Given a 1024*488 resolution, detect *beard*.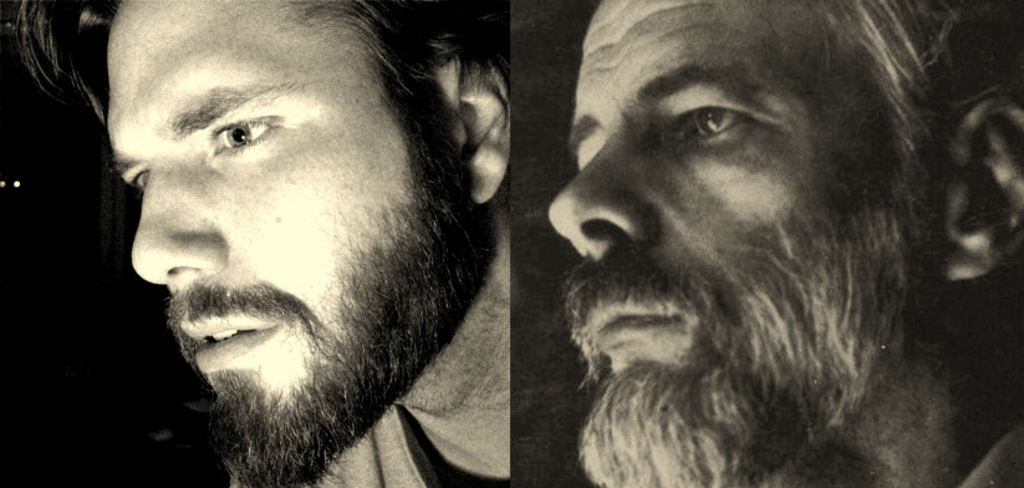
[x1=159, y1=123, x2=479, y2=487].
